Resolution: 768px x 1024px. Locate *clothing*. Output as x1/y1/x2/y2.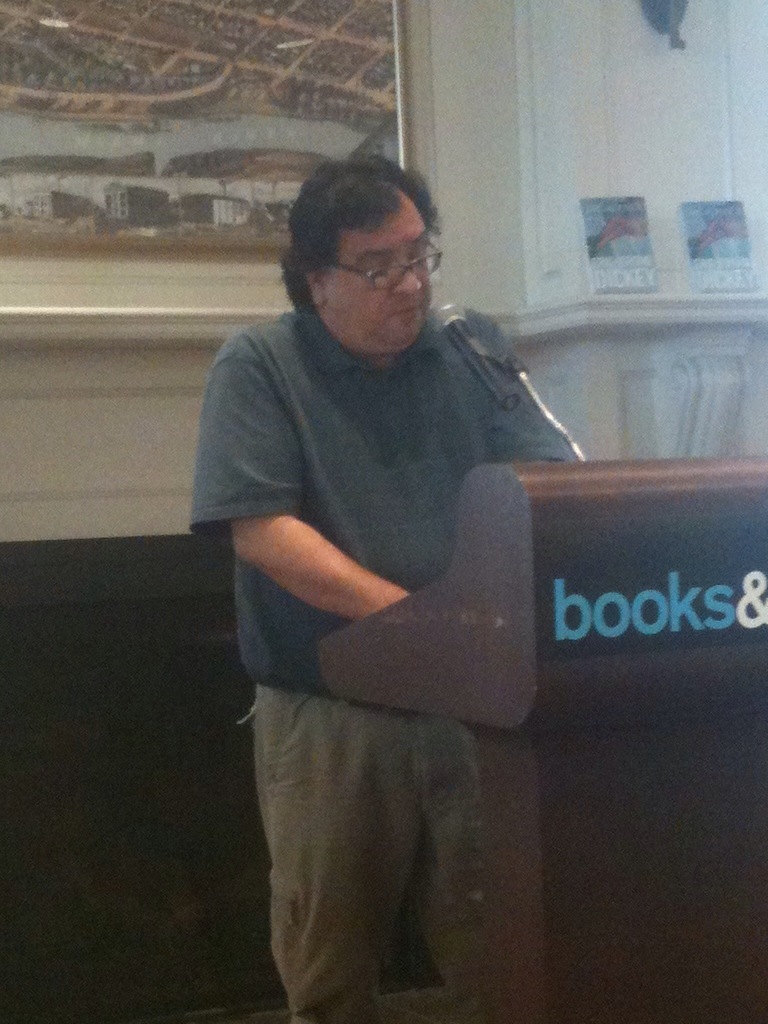
214/200/547/982.
